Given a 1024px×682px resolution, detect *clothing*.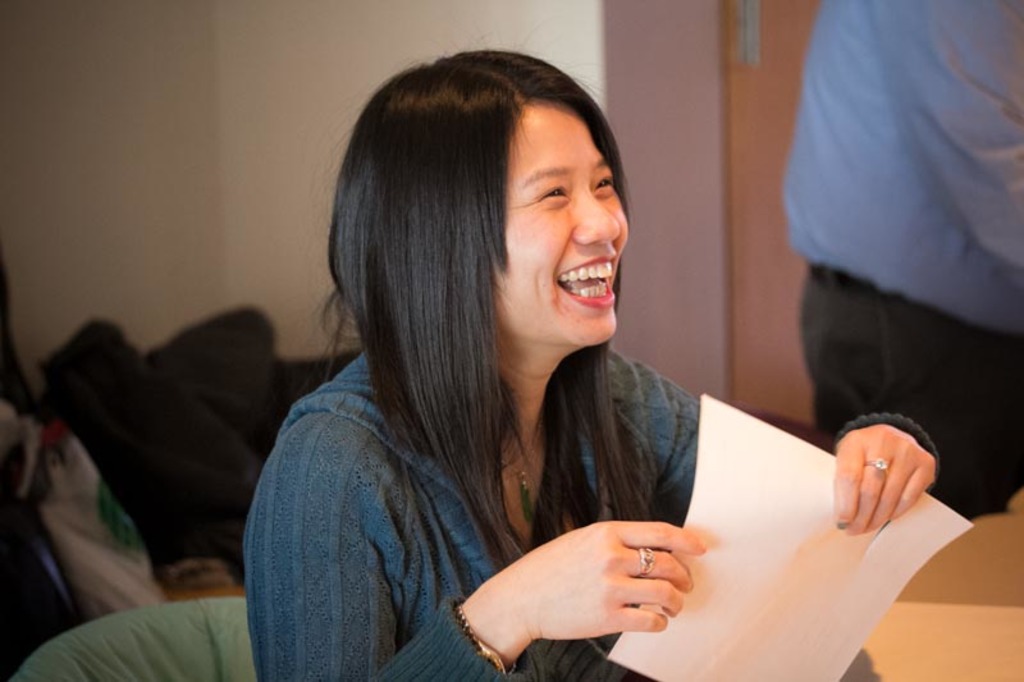
(x1=234, y1=270, x2=762, y2=670).
